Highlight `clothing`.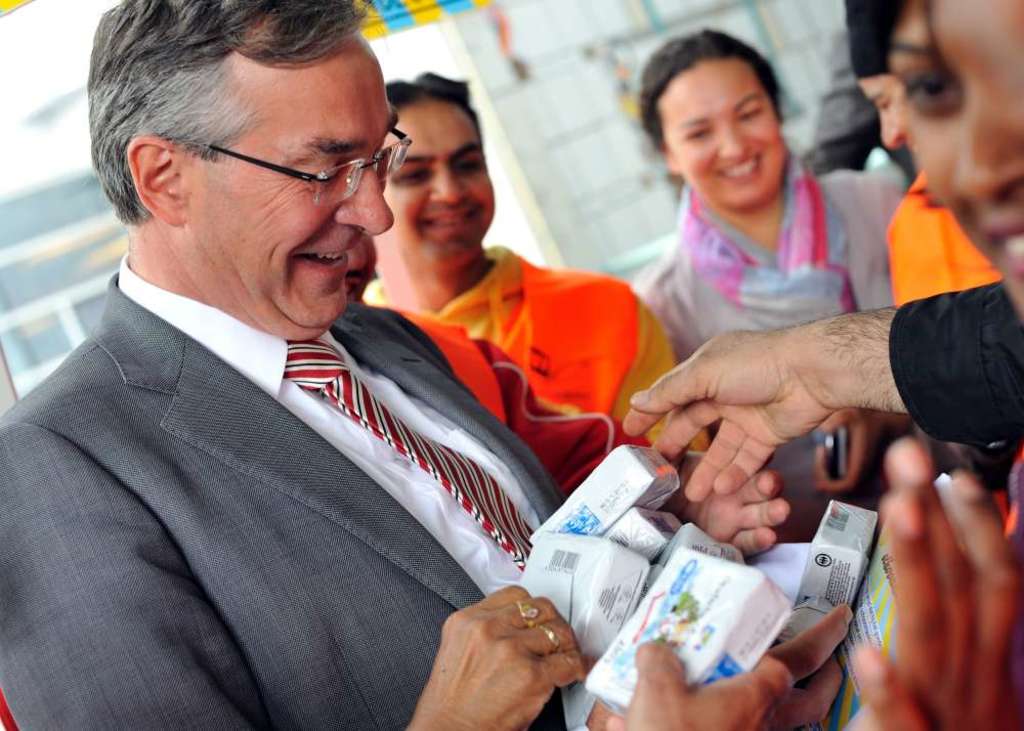
Highlighted region: detection(887, 168, 1011, 306).
